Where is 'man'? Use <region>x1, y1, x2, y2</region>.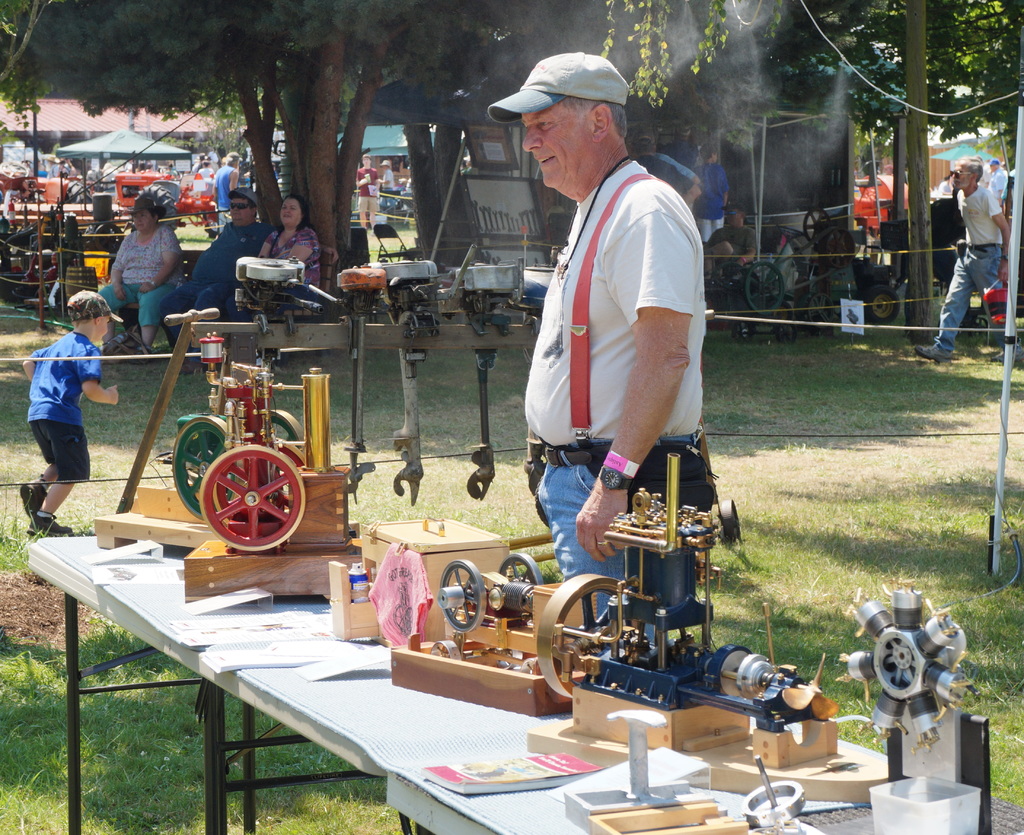
<region>991, 158, 1007, 215</region>.
